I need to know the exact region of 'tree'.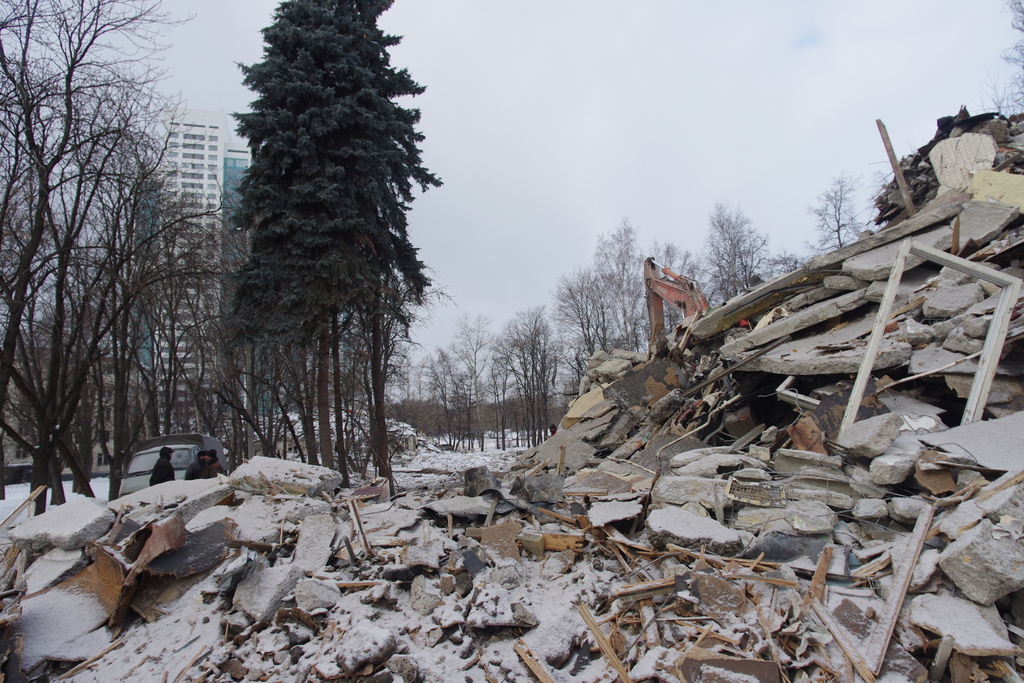
Region: bbox=(477, 319, 512, 456).
